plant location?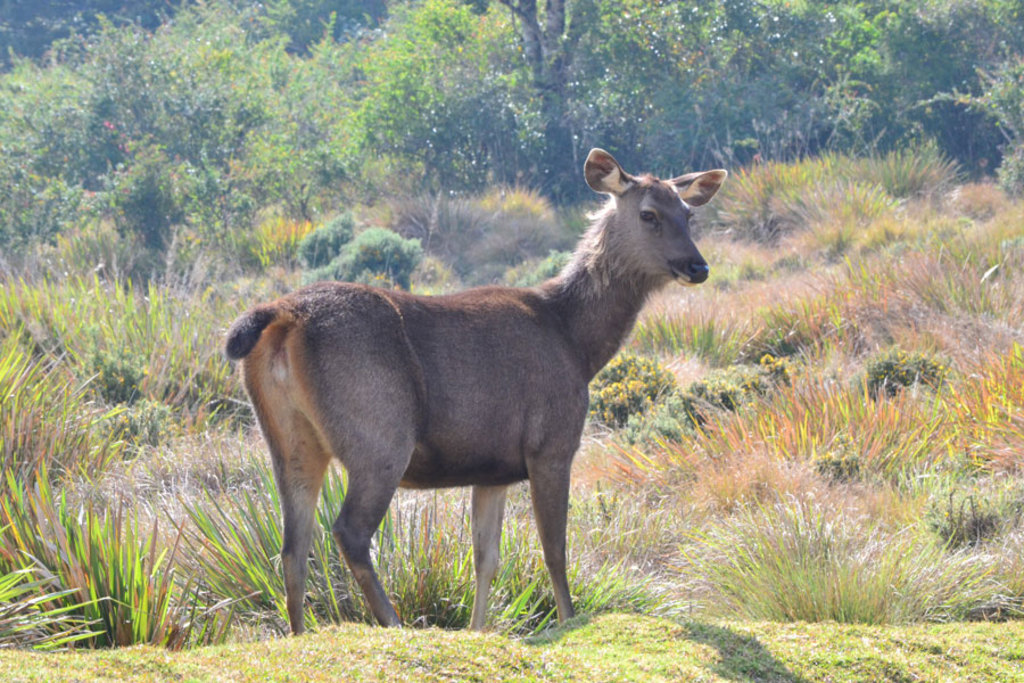
Rect(151, 472, 637, 658)
